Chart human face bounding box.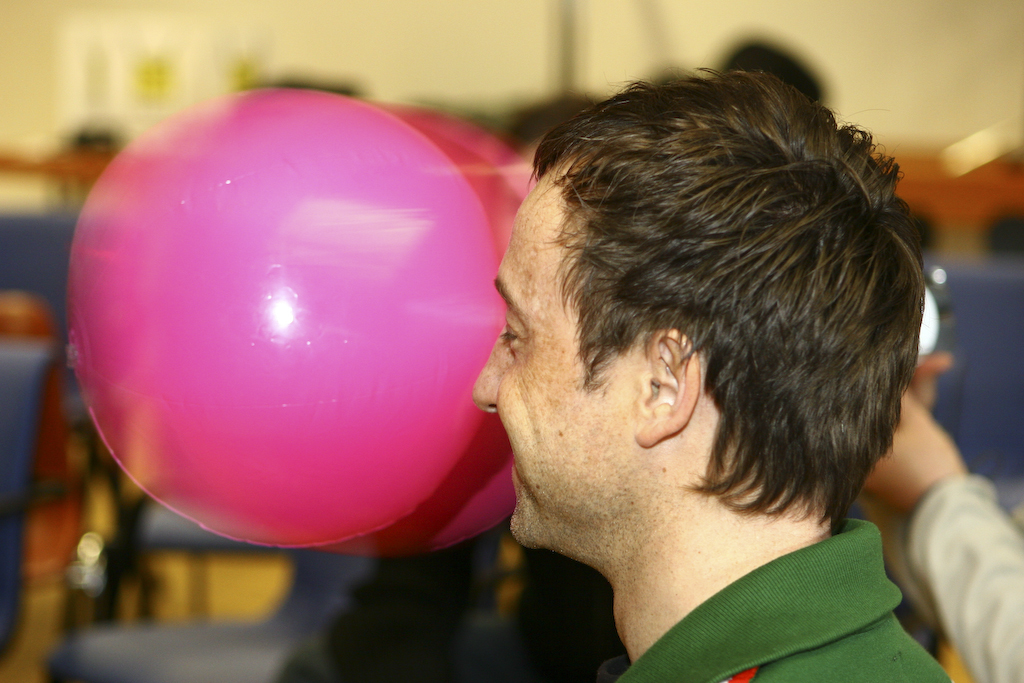
Charted: [left=467, top=175, right=652, bottom=553].
